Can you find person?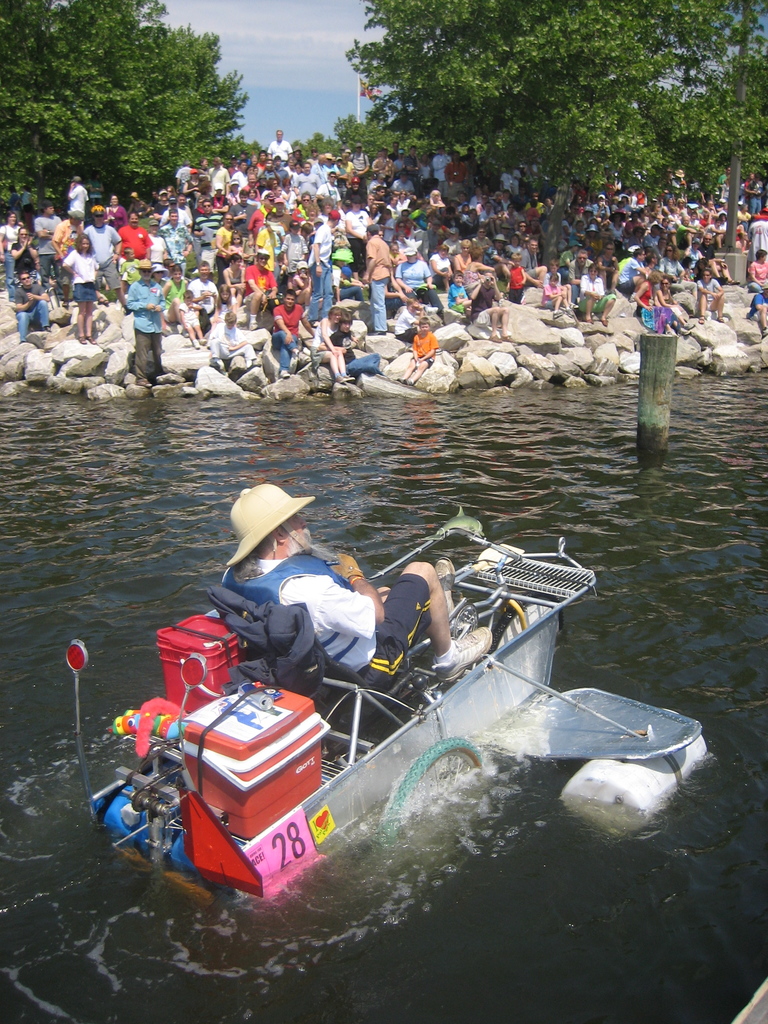
Yes, bounding box: pyautogui.locateOnScreen(116, 209, 163, 264).
